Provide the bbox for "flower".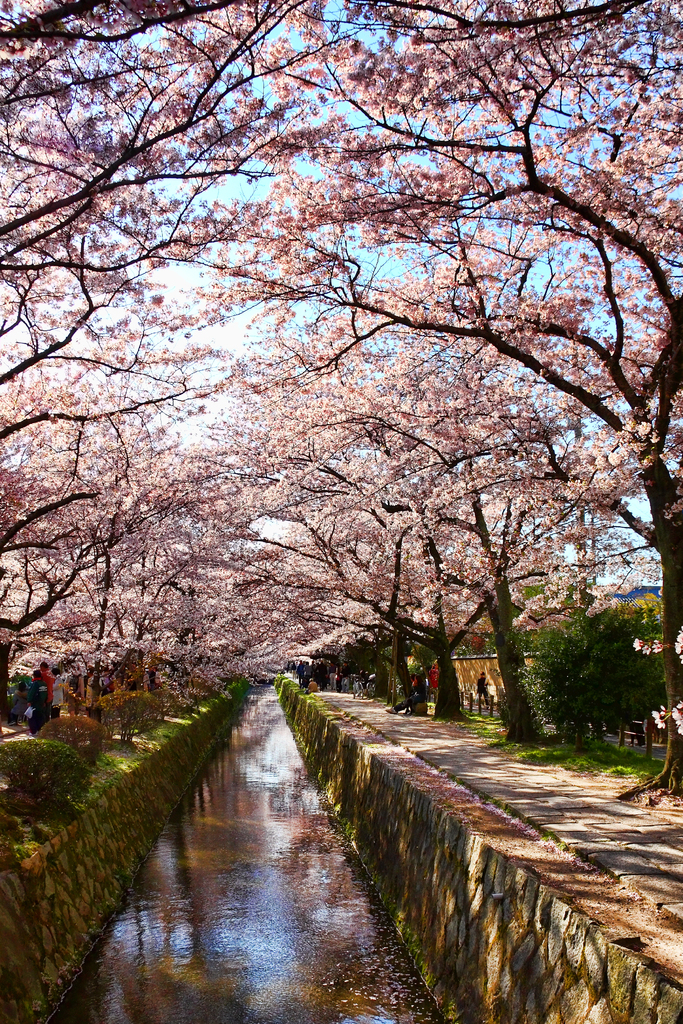
left=606, top=453, right=624, bottom=470.
